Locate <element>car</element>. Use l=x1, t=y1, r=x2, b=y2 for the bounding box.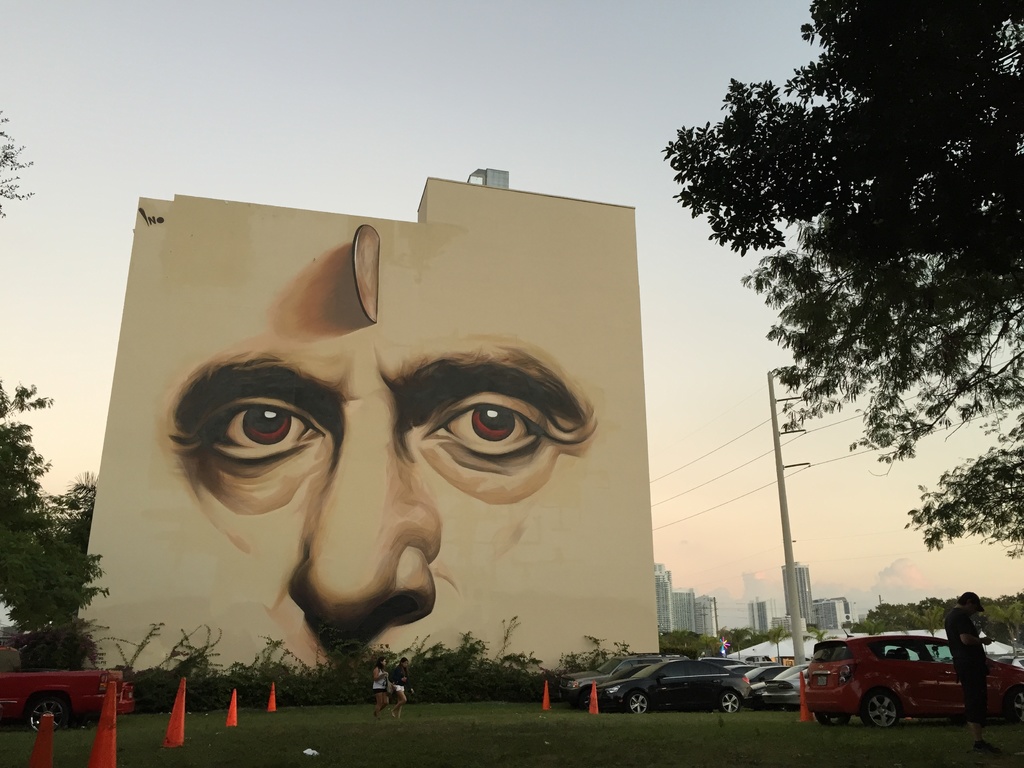
l=0, t=638, r=132, b=732.
